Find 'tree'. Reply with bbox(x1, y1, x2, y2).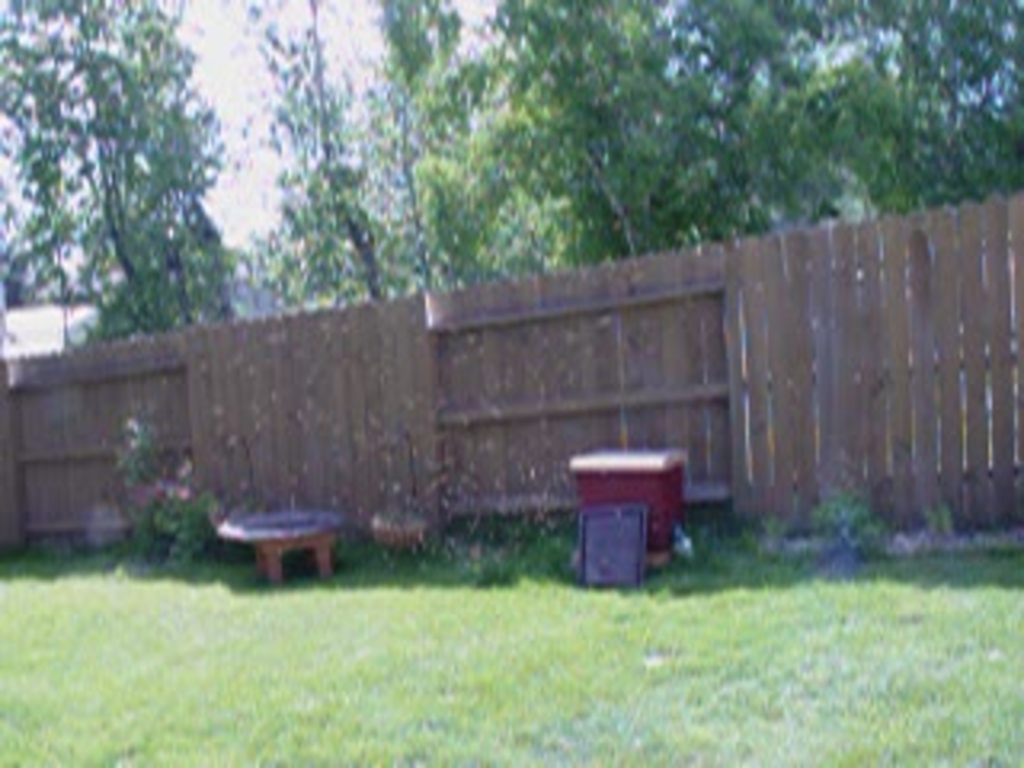
bbox(45, 32, 234, 339).
